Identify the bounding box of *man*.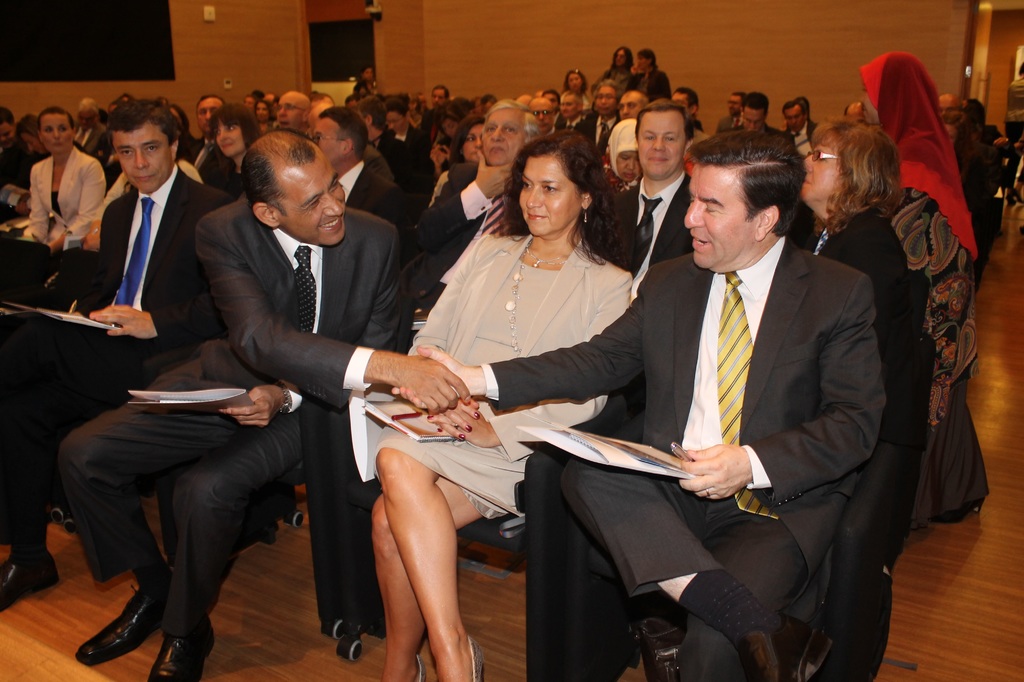
left=281, top=89, right=308, bottom=130.
